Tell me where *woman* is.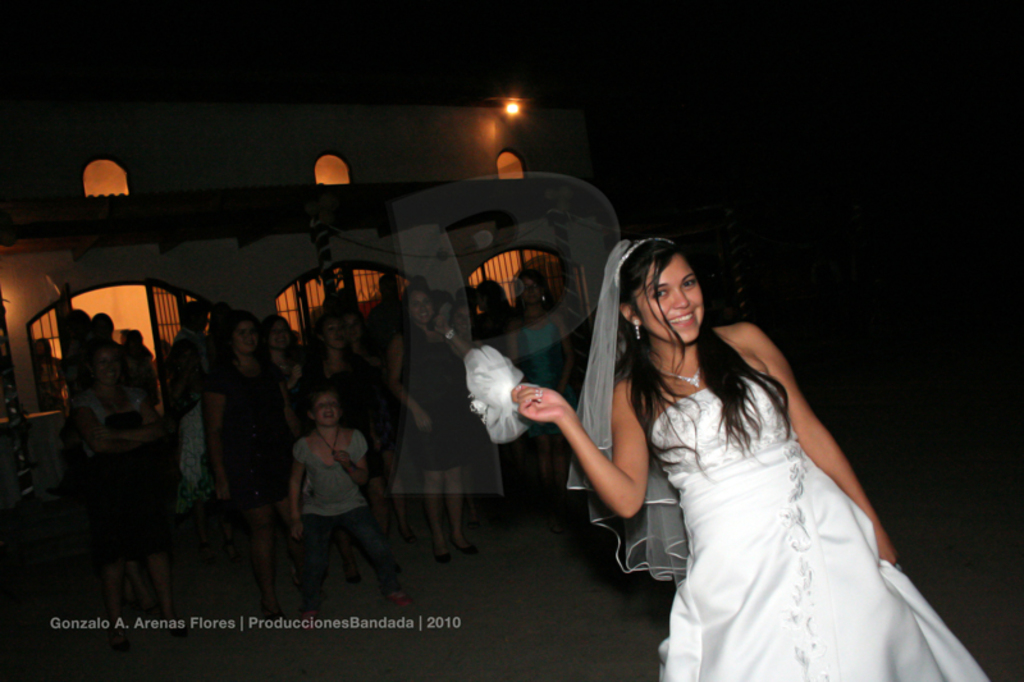
*woman* is at x1=312 y1=306 x2=396 y2=486.
